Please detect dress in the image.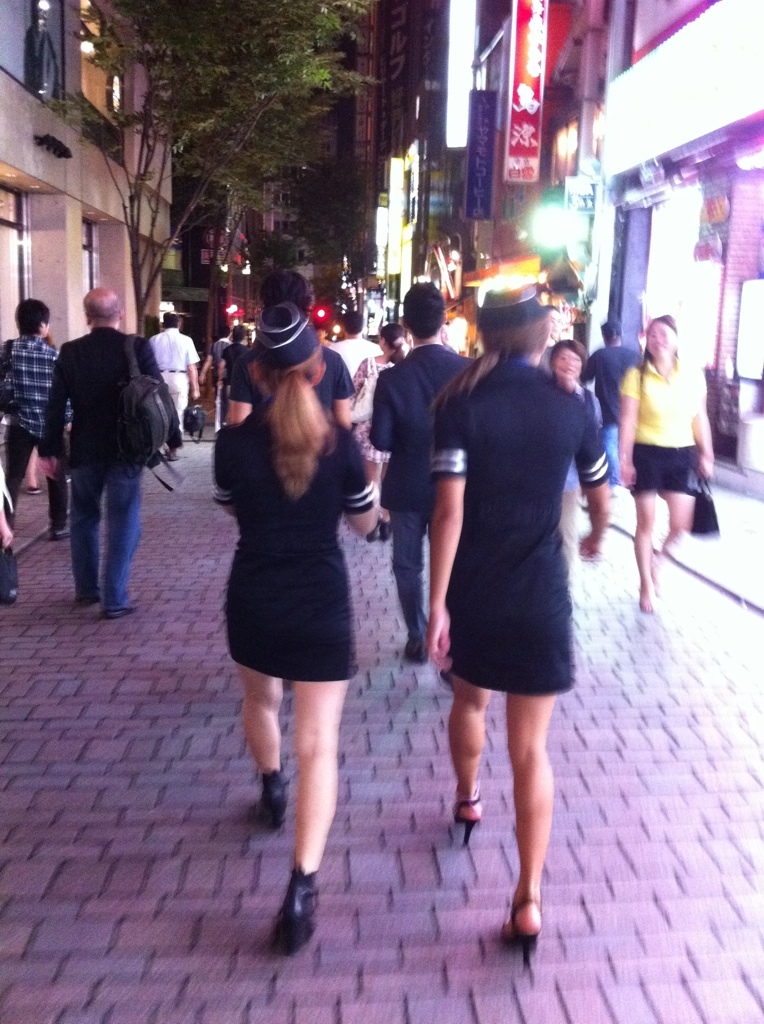
<box>211,402,377,680</box>.
